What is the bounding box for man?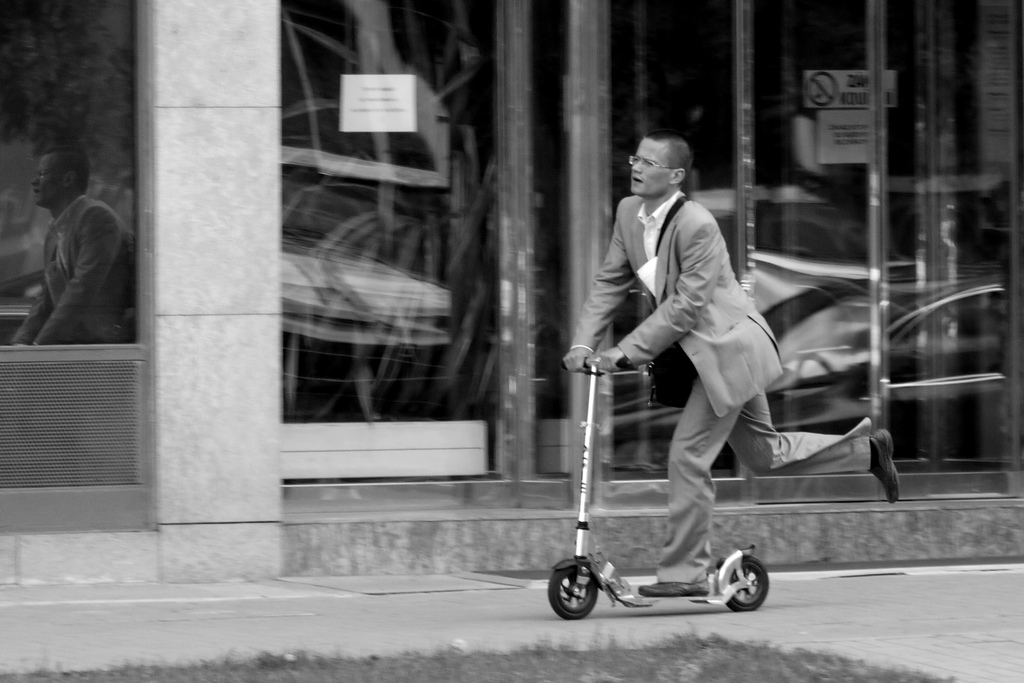
BBox(562, 152, 856, 591).
